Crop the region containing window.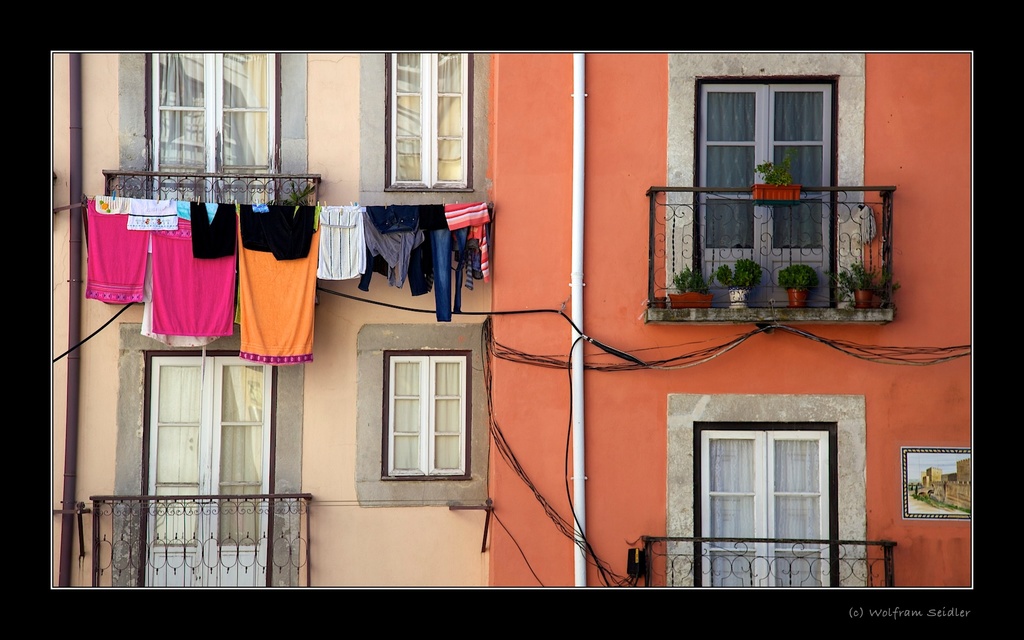
Crop region: bbox=[384, 350, 478, 475].
